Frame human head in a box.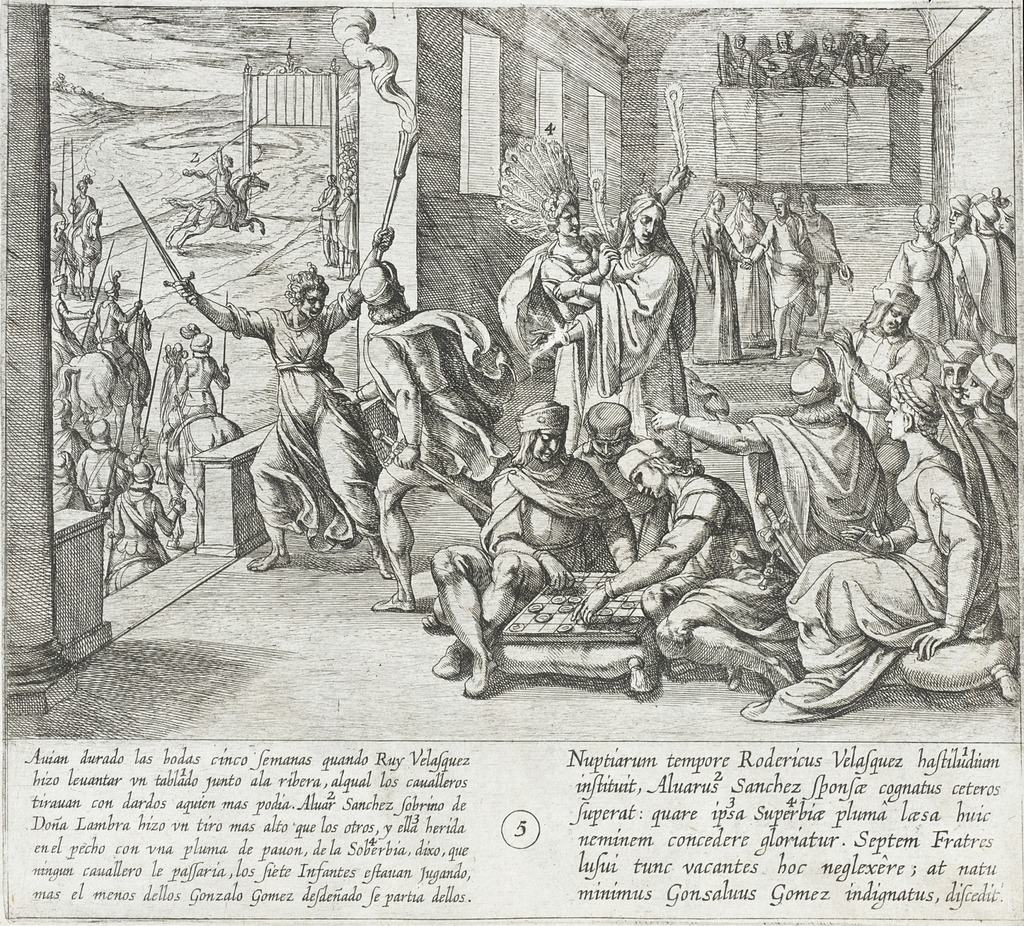
bbox=(550, 189, 582, 235).
